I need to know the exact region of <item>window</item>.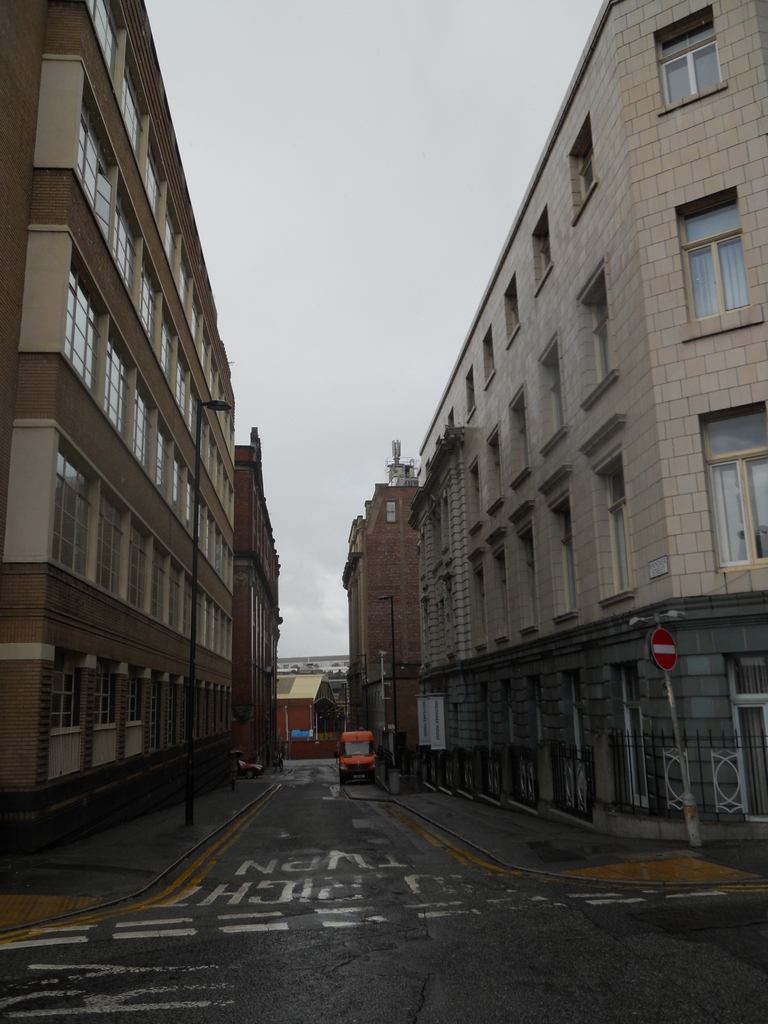
Region: [138,388,148,467].
